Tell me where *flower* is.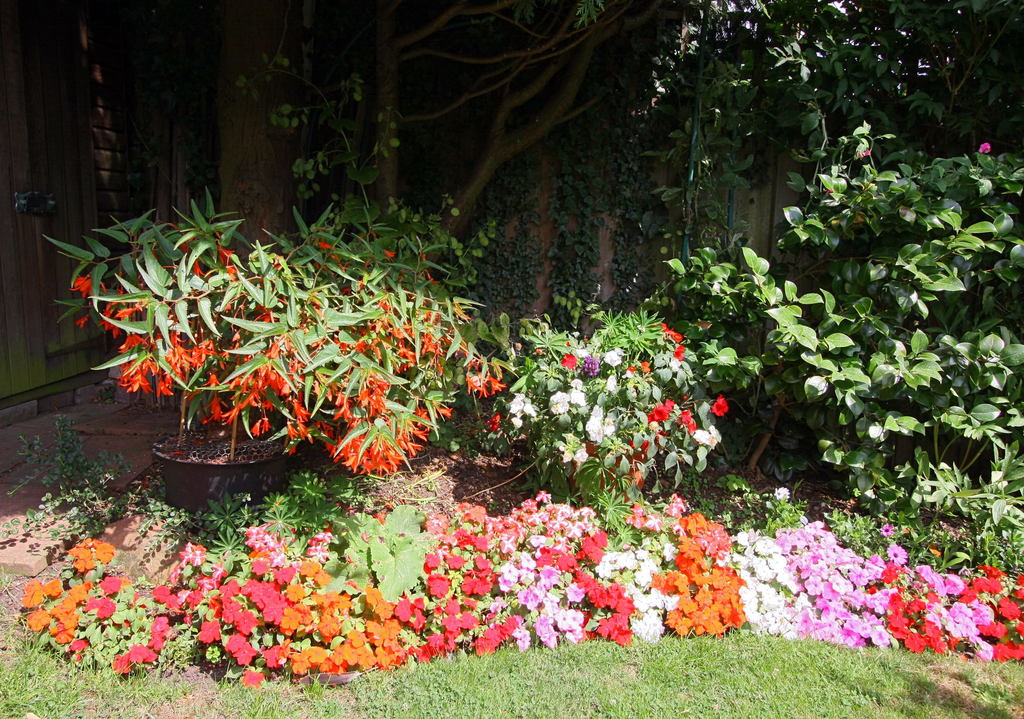
*flower* is at rect(559, 440, 589, 465).
